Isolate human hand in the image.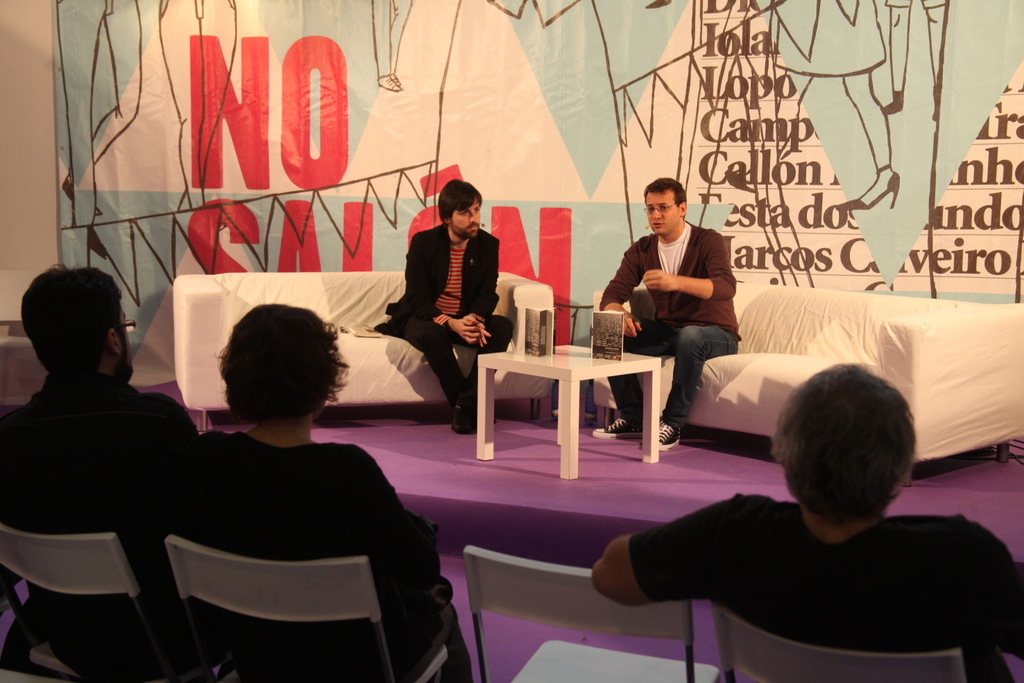
Isolated region: [x1=641, y1=269, x2=676, y2=291].
